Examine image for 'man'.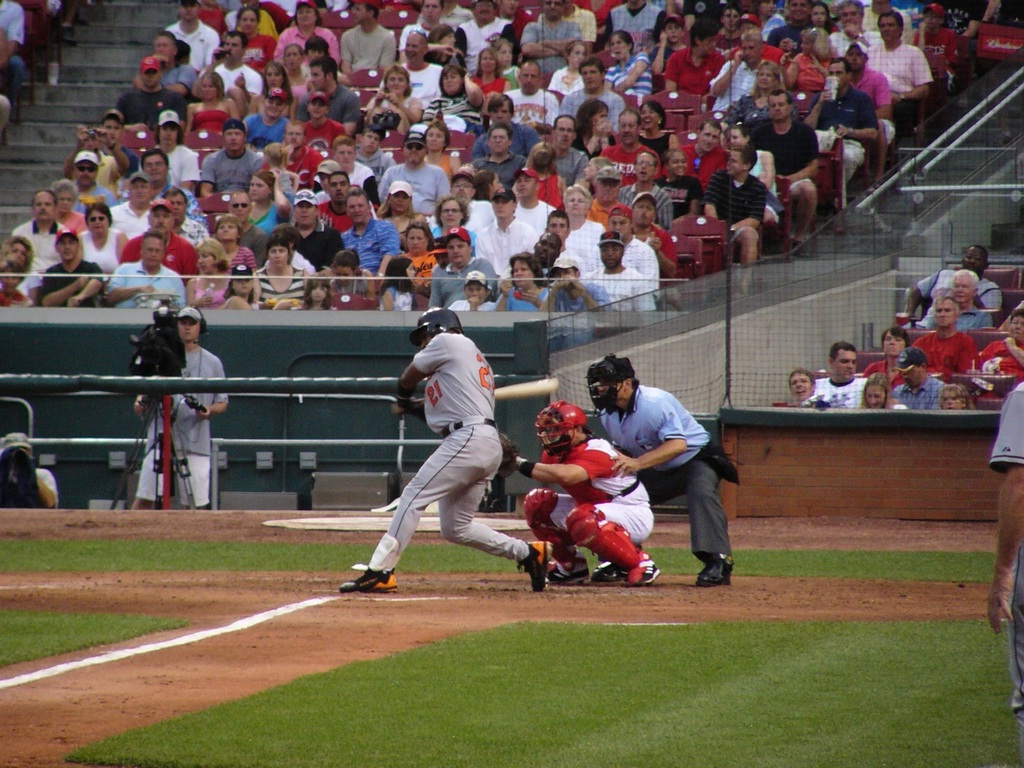
Examination result: bbox=[908, 300, 985, 378].
